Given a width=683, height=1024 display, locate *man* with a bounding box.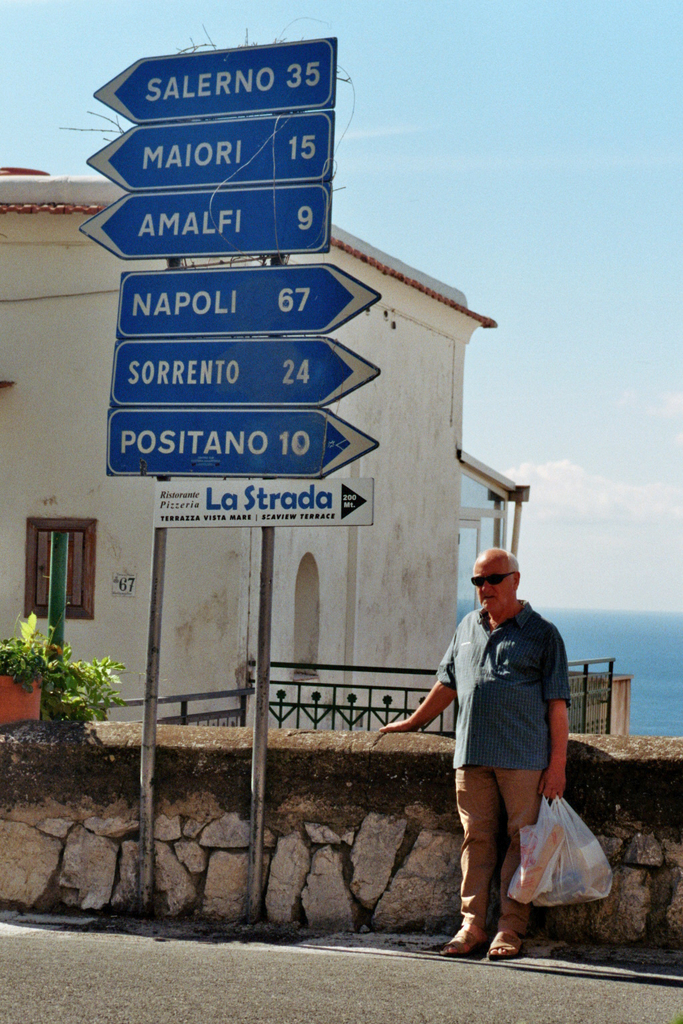
Located: <region>402, 523, 598, 972</region>.
